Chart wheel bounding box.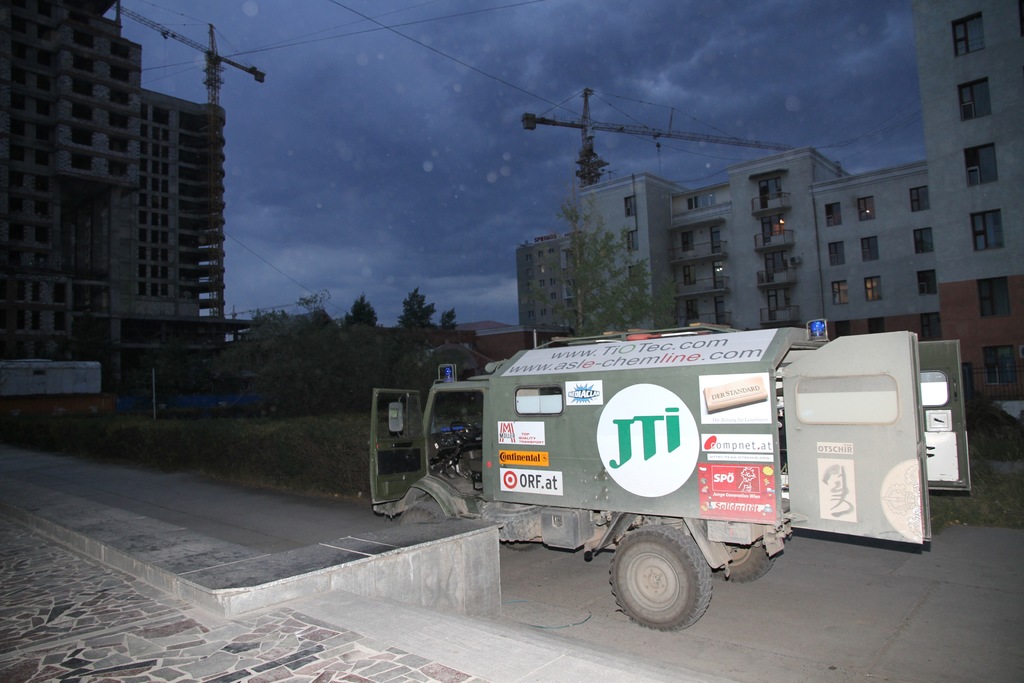
Charted: [609, 523, 714, 630].
